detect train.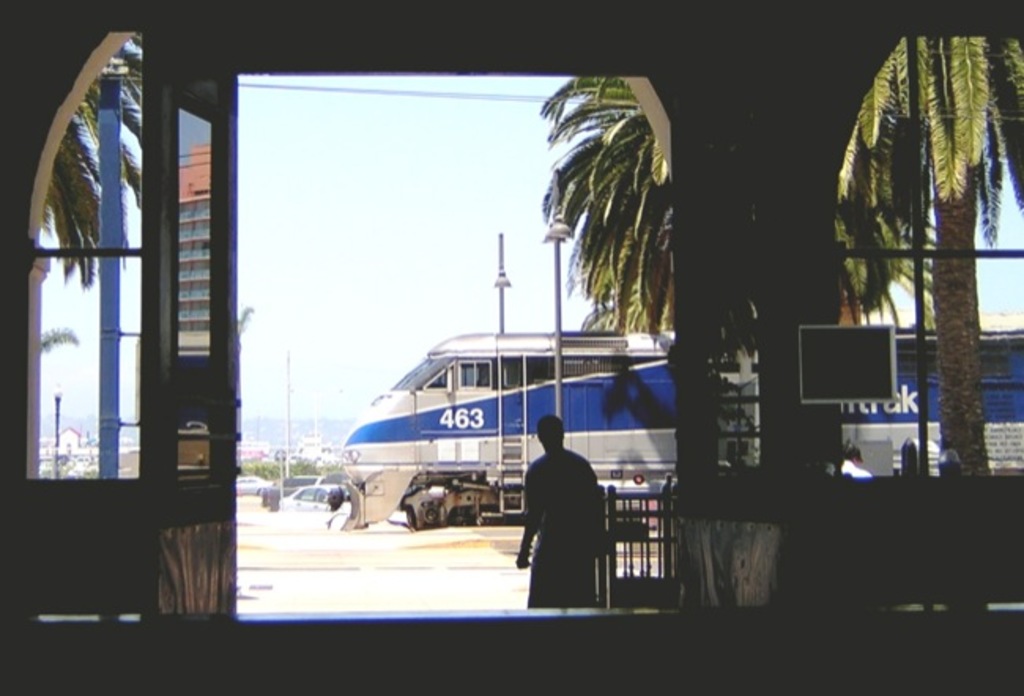
Detected at bbox=[336, 324, 1022, 531].
